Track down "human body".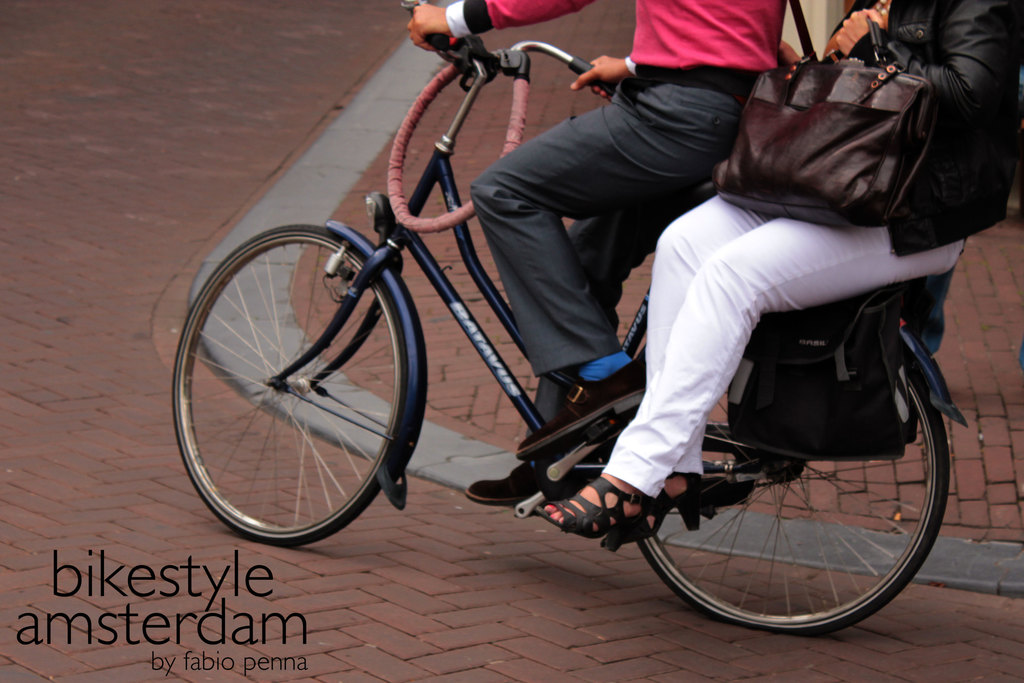
Tracked to x1=409, y1=0, x2=794, y2=510.
